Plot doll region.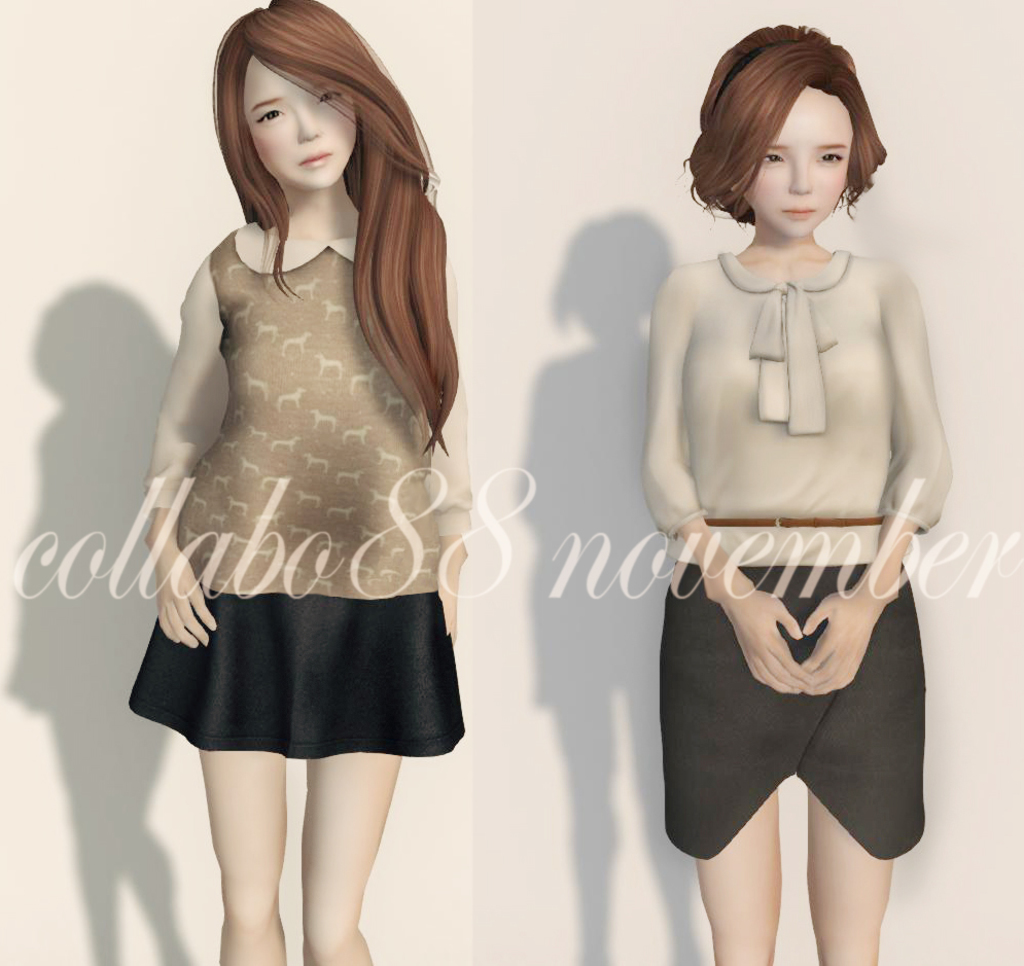
Plotted at <bbox>116, 0, 483, 965</bbox>.
